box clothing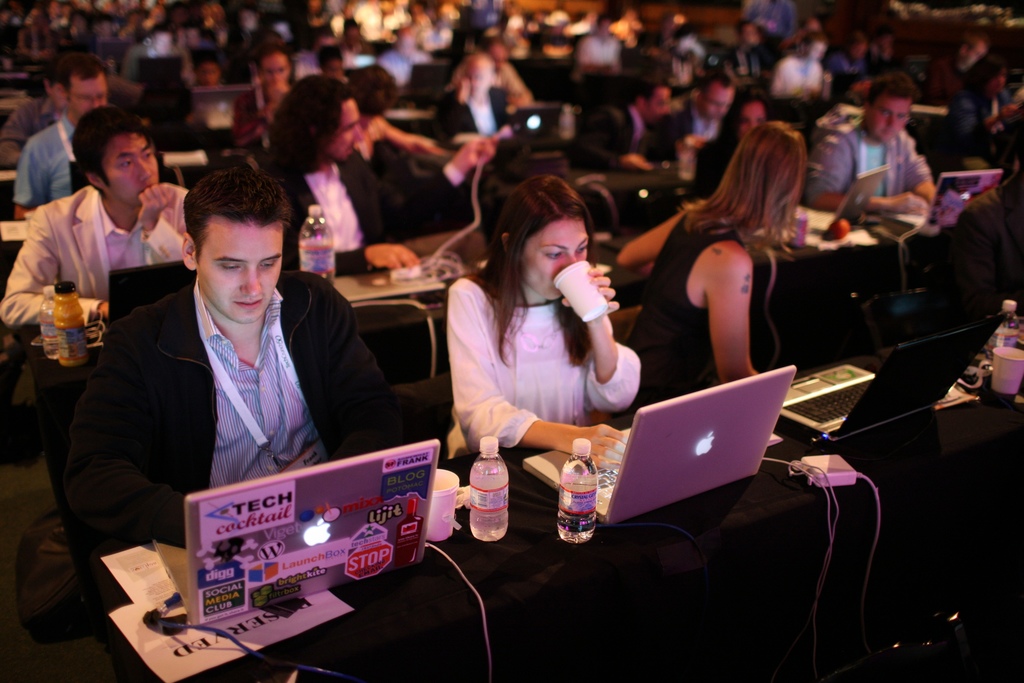
[left=0, top=185, right=190, bottom=329]
